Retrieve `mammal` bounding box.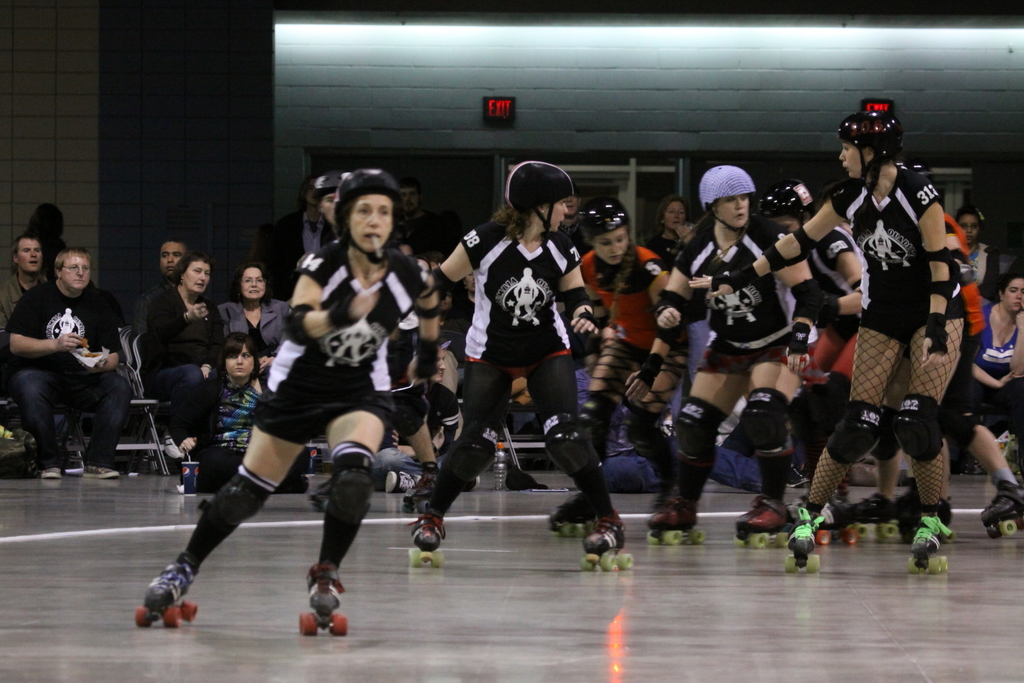
Bounding box: region(13, 249, 131, 481).
